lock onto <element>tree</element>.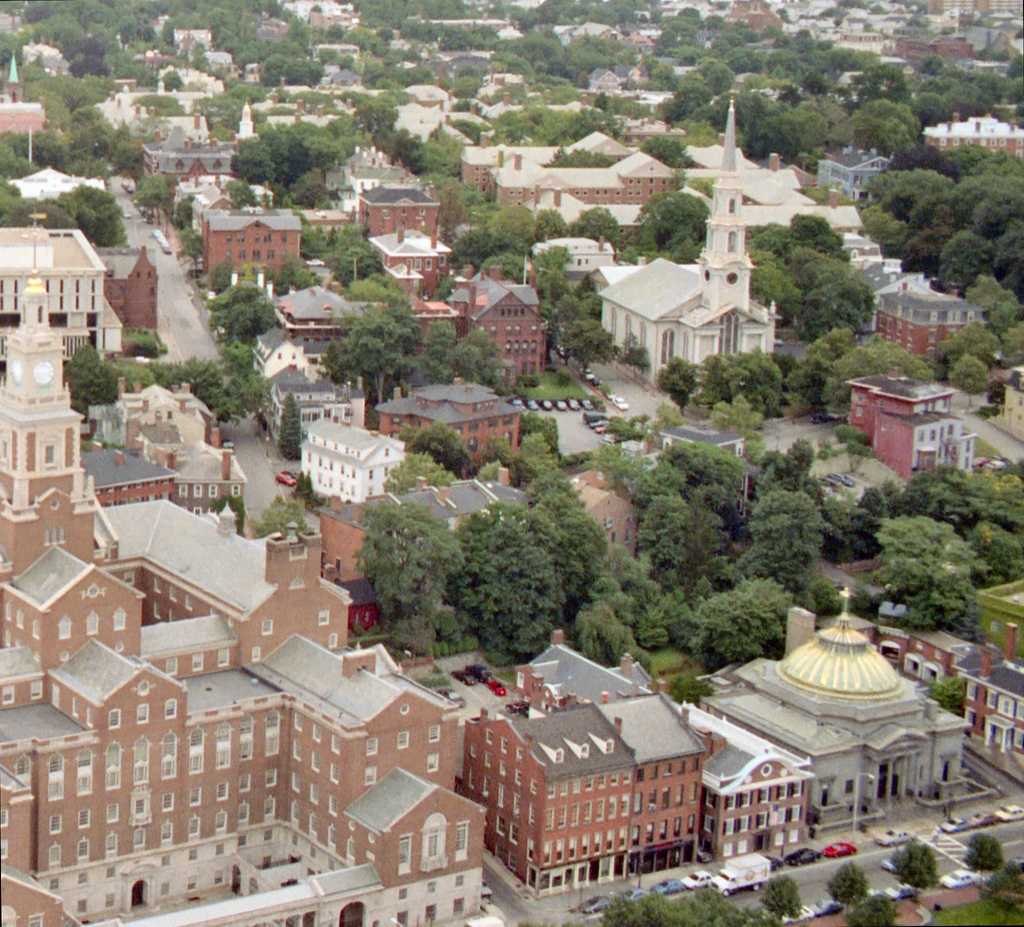
Locked: crop(407, 420, 477, 479).
